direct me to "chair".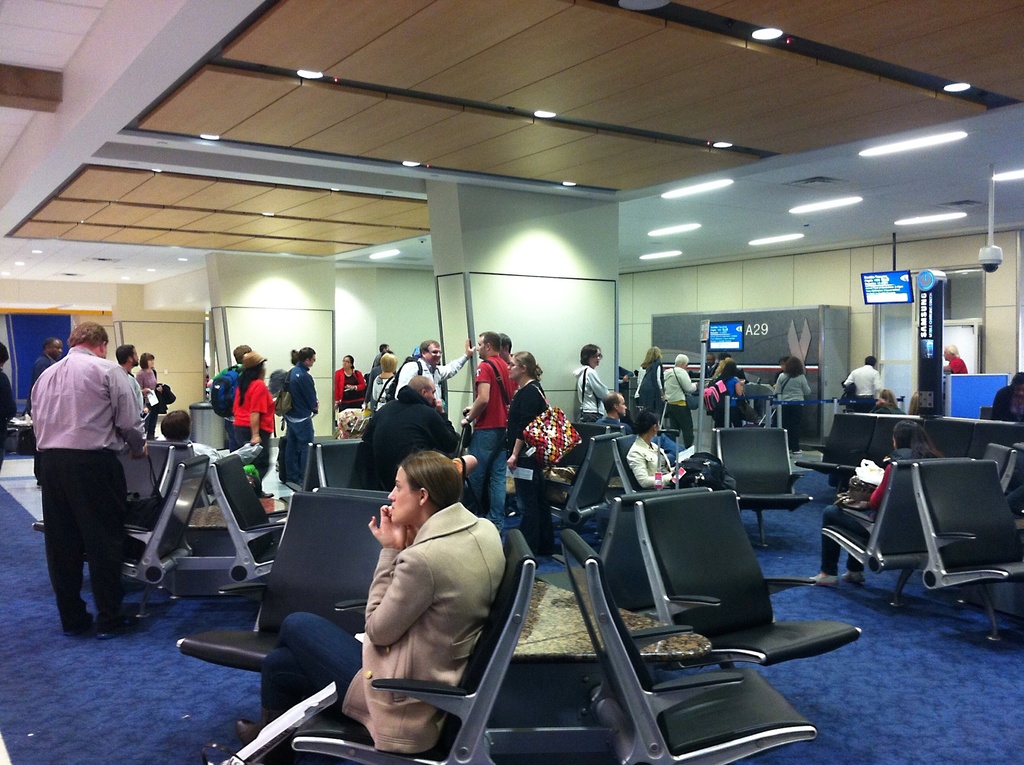
Direction: bbox=[538, 433, 621, 531].
